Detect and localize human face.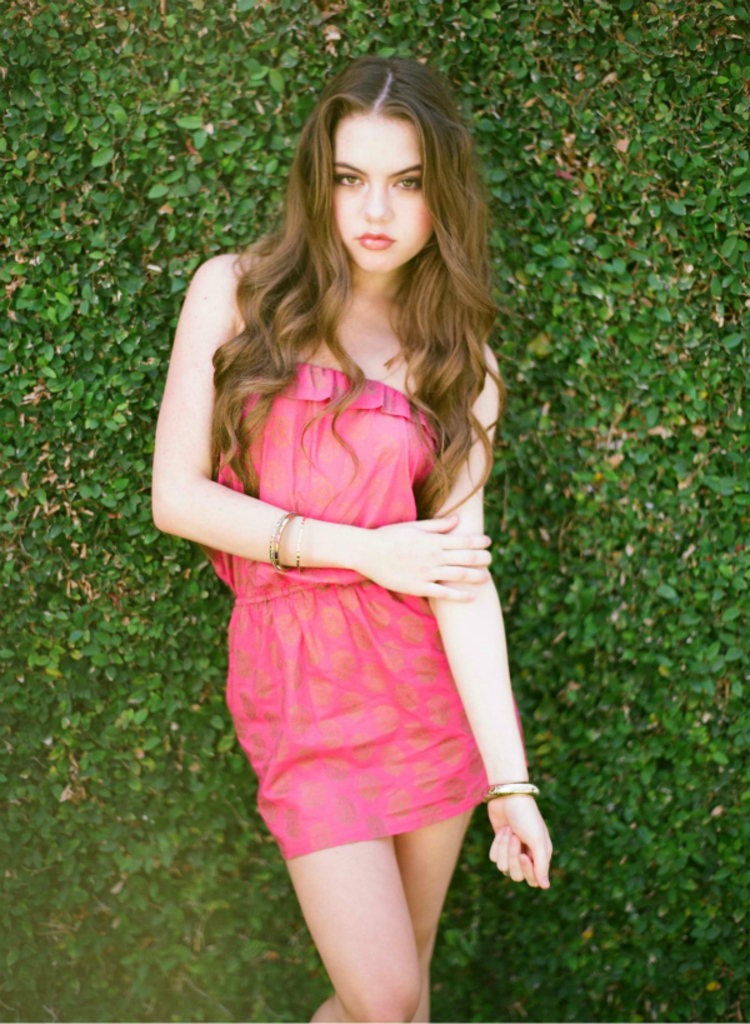
Localized at (left=332, top=110, right=434, bottom=274).
